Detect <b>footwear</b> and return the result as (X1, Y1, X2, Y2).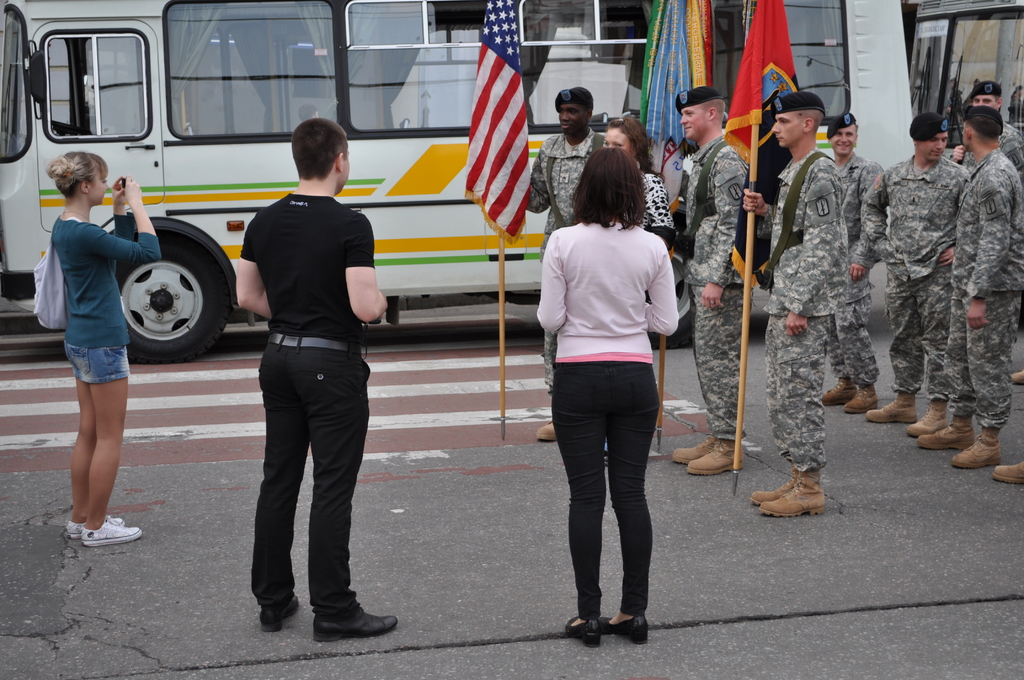
(756, 467, 831, 521).
